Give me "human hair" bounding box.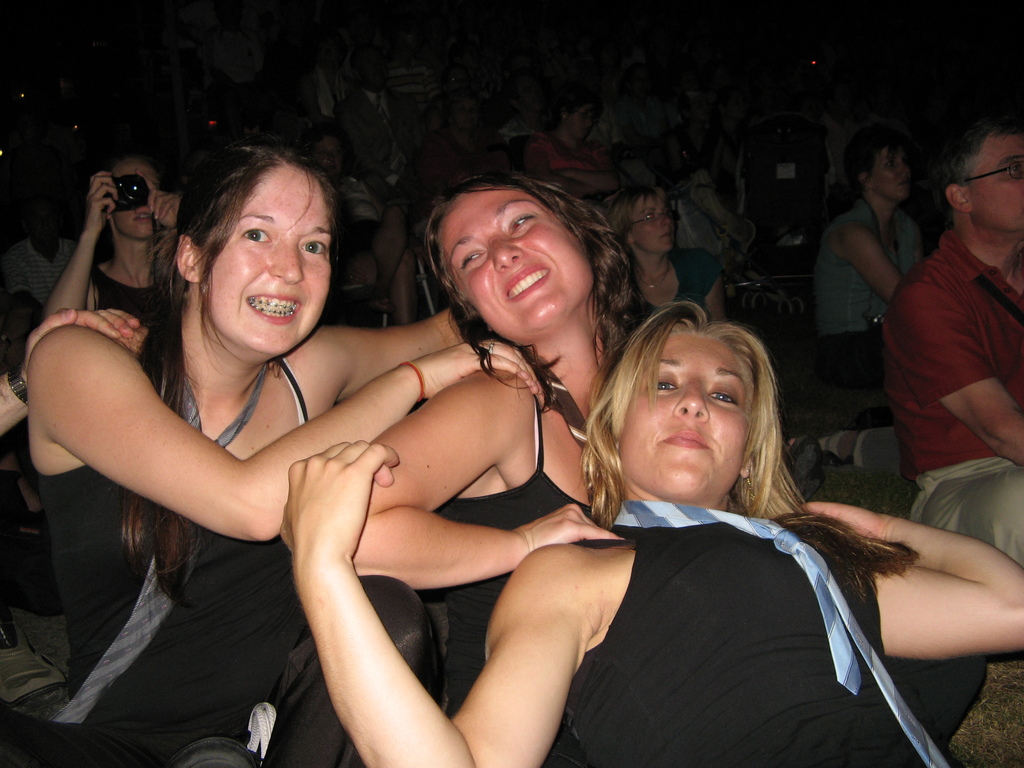
(x1=587, y1=298, x2=806, y2=519).
